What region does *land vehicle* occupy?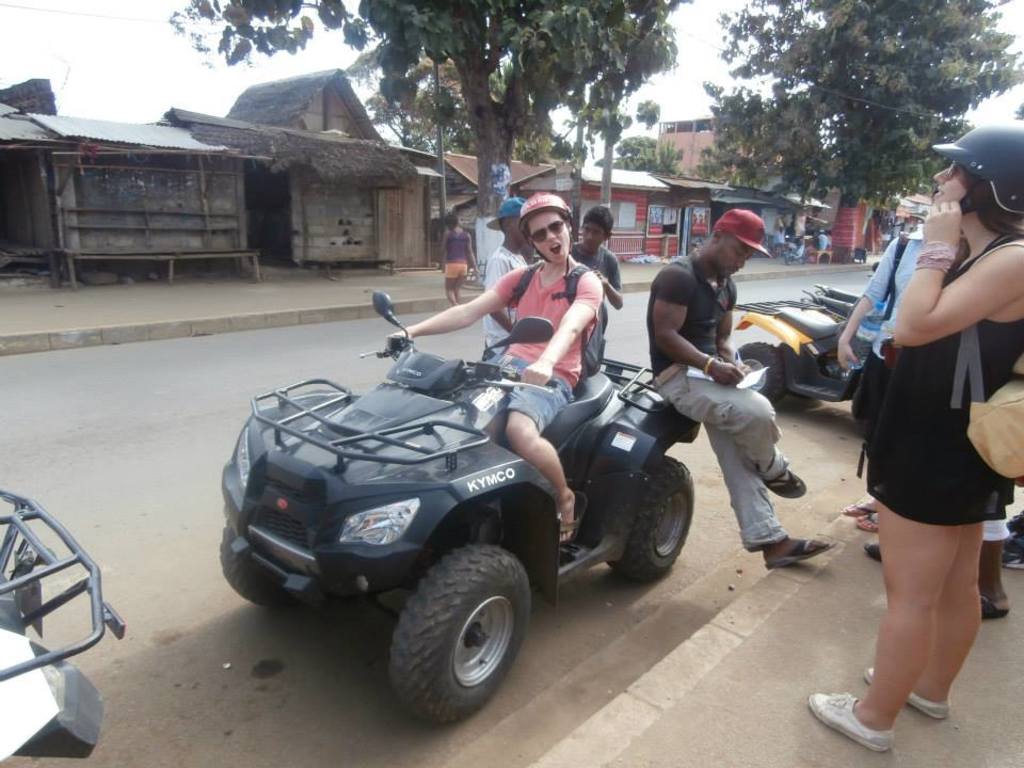
l=0, t=486, r=130, b=767.
